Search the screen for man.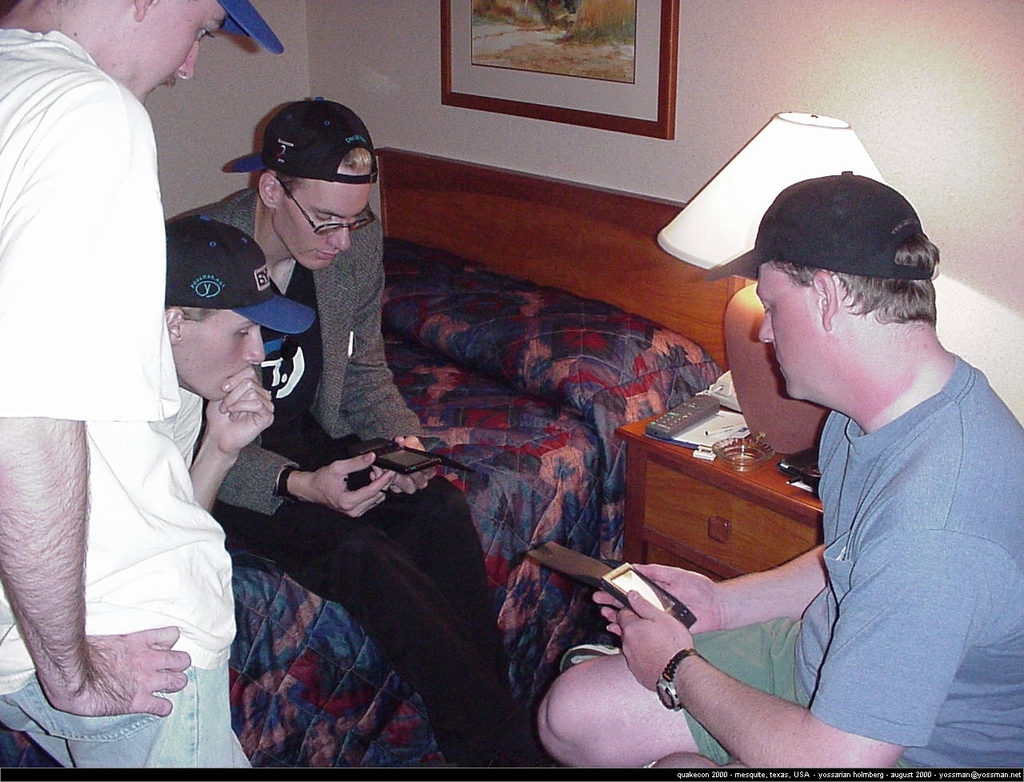
Found at pyautogui.locateOnScreen(10, 0, 248, 771).
